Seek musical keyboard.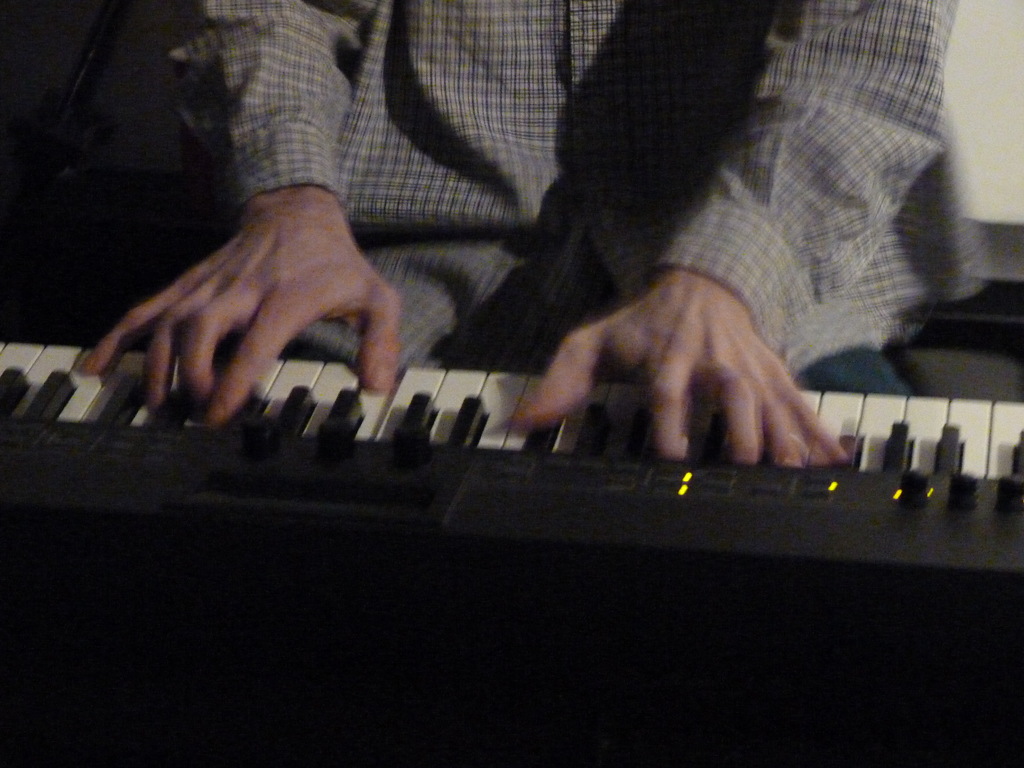
[0,284,1023,767].
